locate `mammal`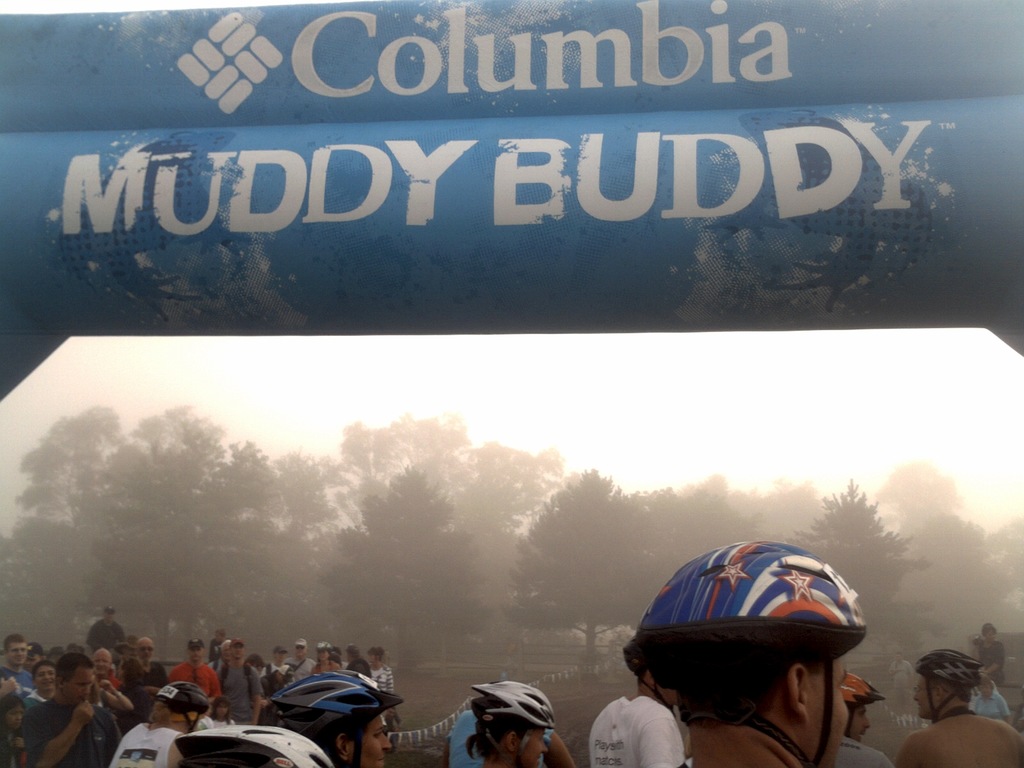
{"x1": 173, "y1": 725, "x2": 332, "y2": 765}
